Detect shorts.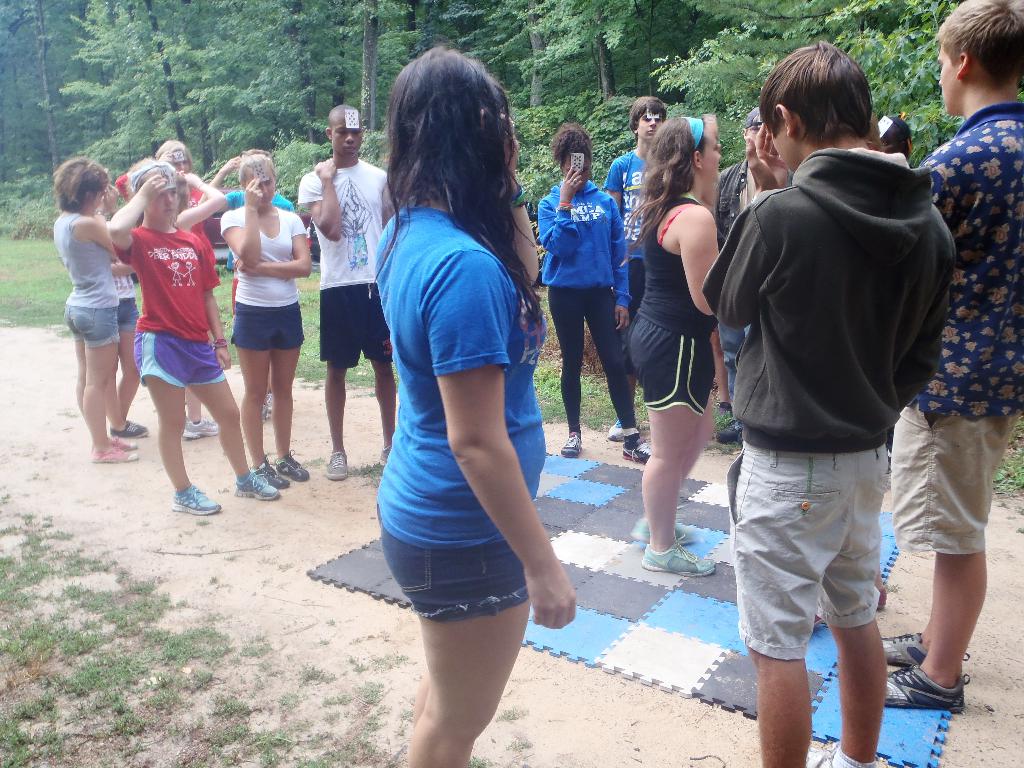
Detected at Rect(130, 324, 234, 390).
